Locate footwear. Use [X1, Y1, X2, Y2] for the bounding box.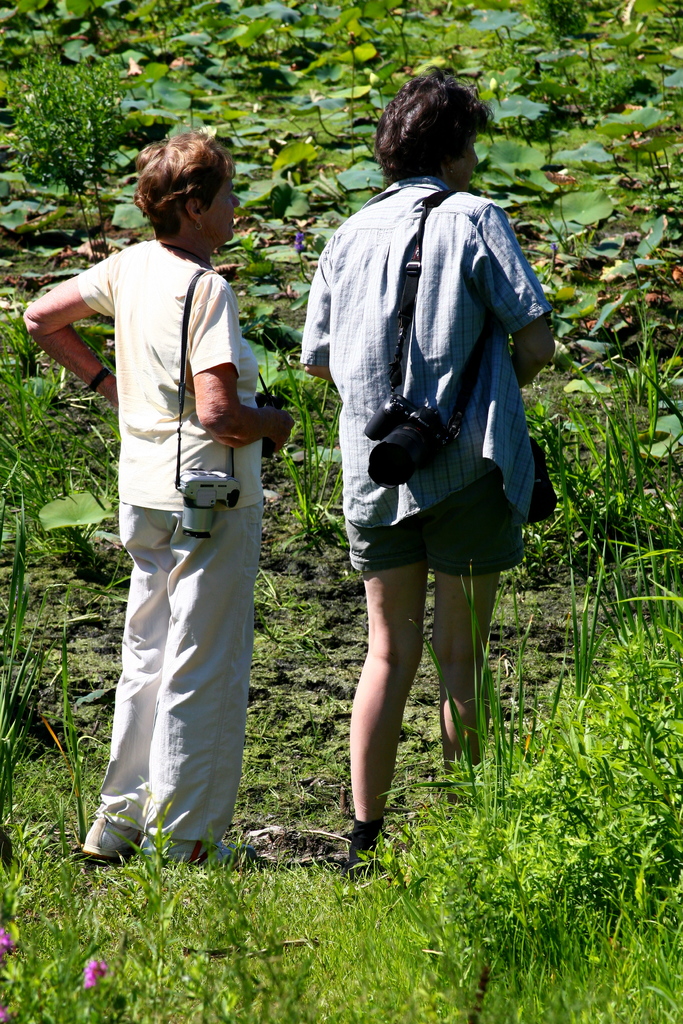
[69, 799, 147, 873].
